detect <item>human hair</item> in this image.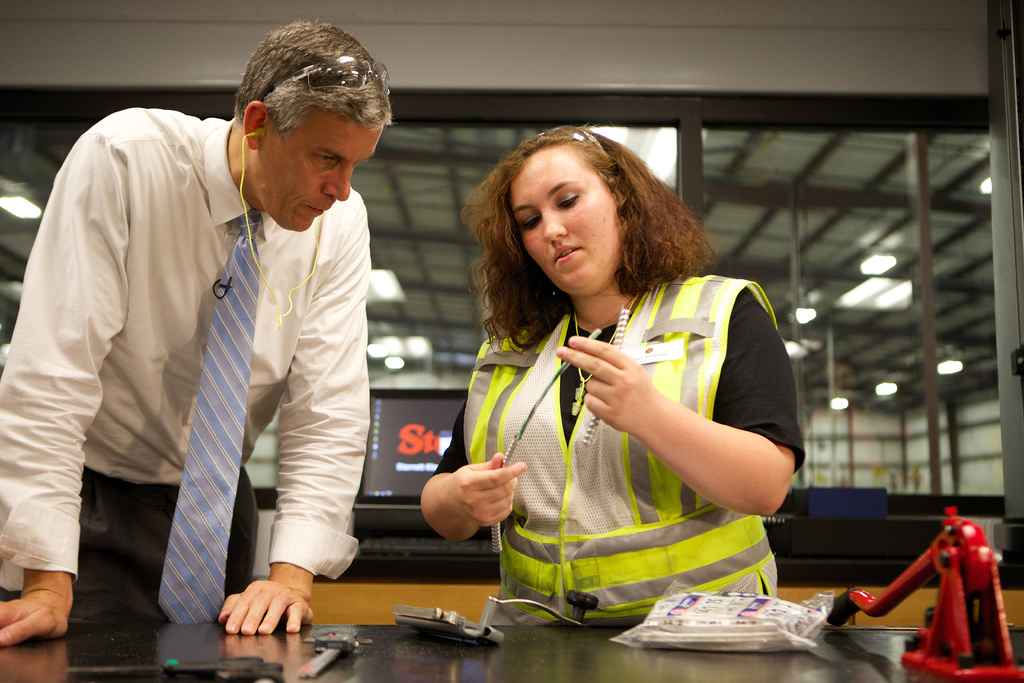
Detection: <region>234, 14, 396, 133</region>.
